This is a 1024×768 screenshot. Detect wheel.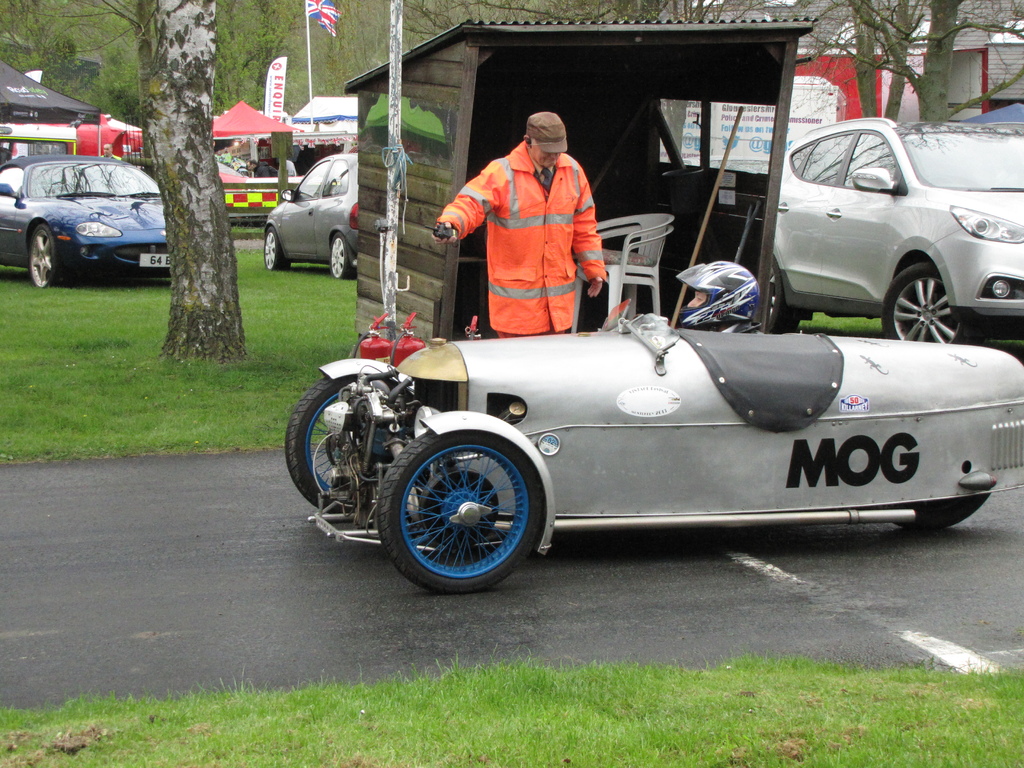
[264,228,293,273].
